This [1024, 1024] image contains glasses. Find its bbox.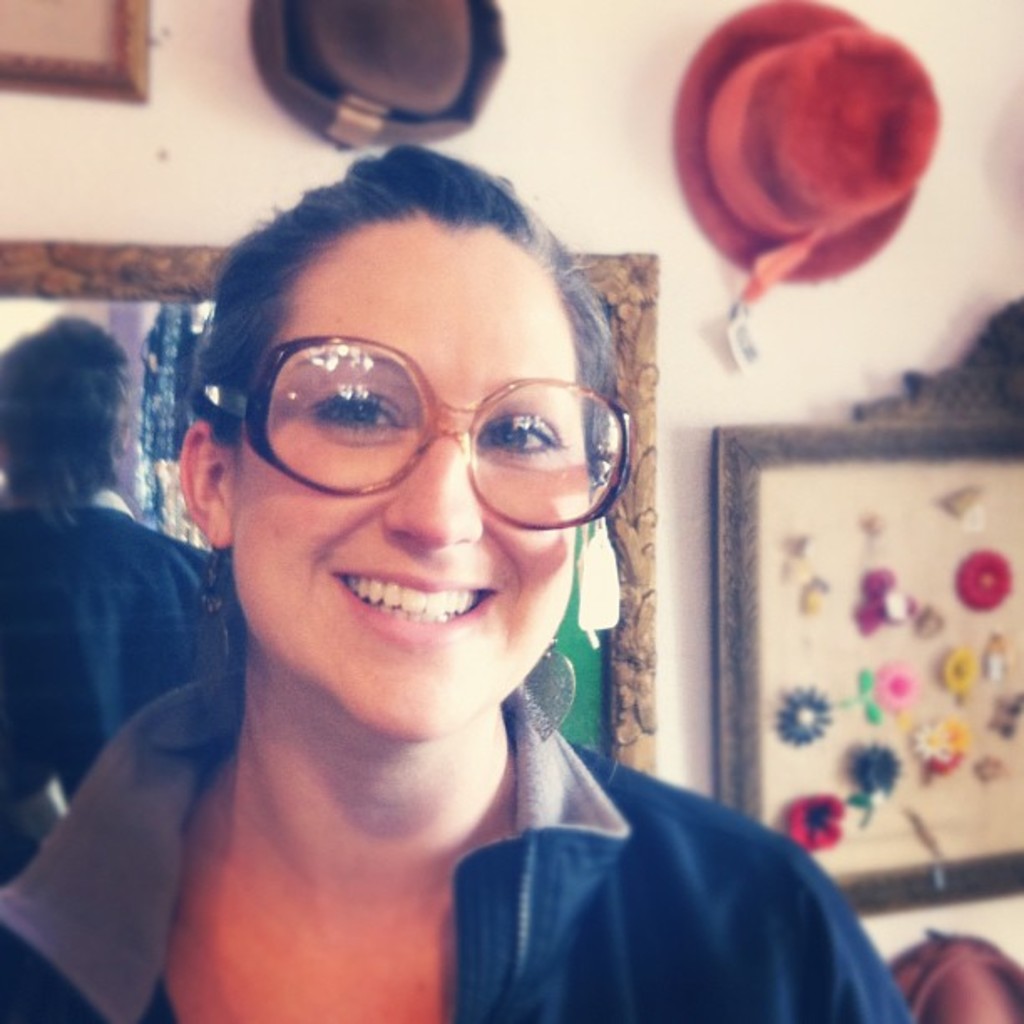
228,338,614,512.
